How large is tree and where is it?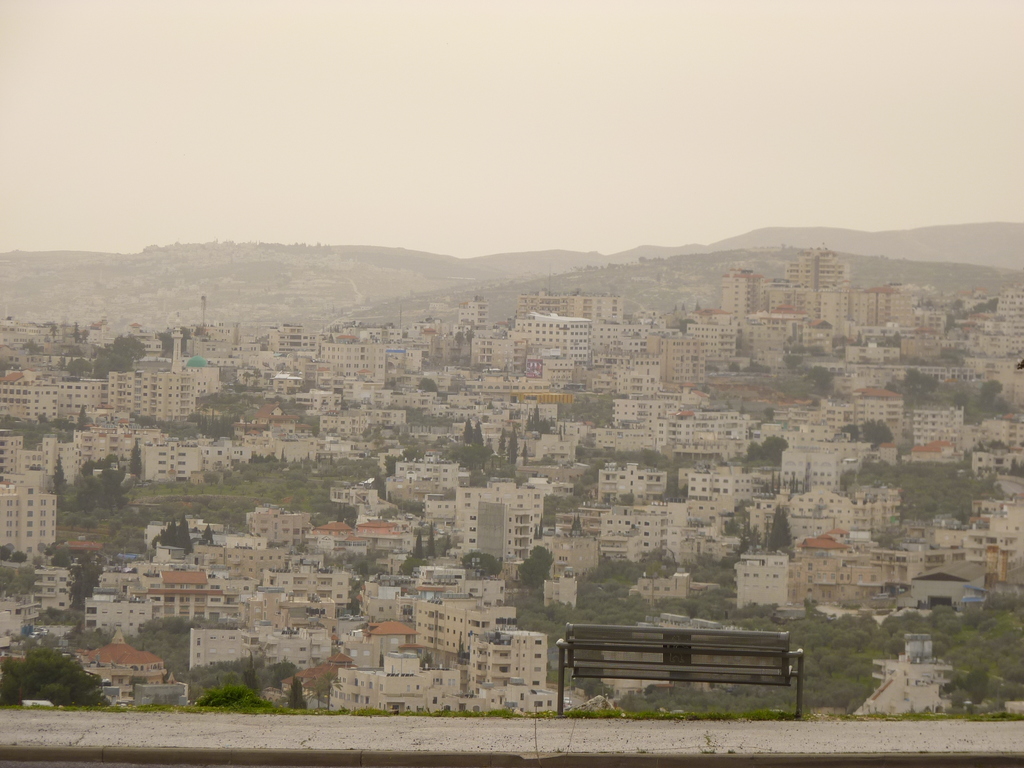
Bounding box: (520,443,531,464).
